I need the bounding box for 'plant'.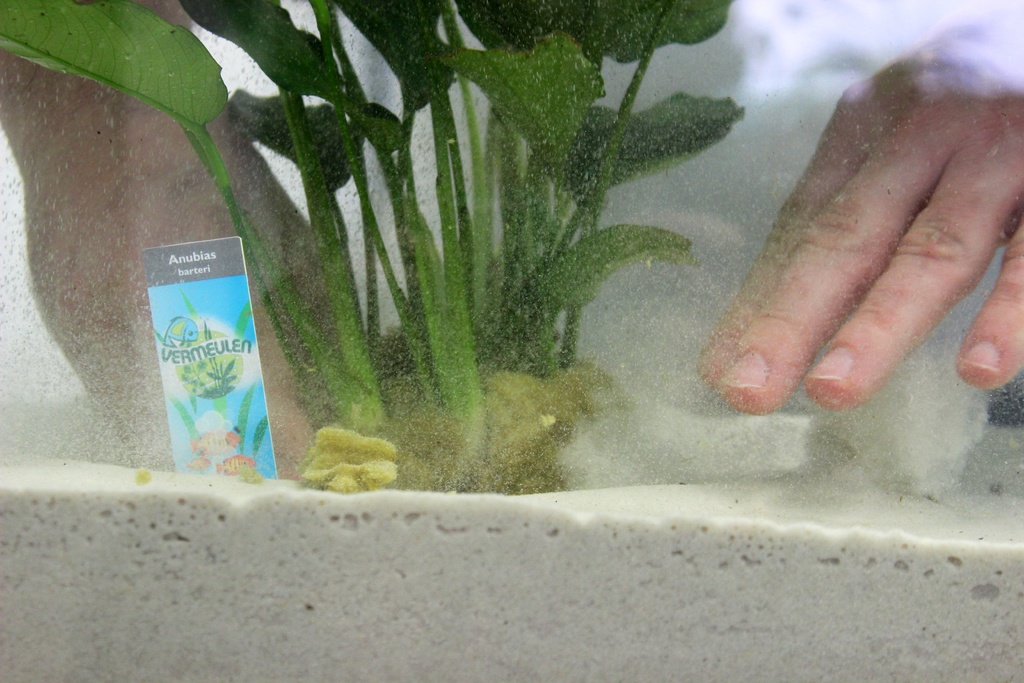
Here it is: {"left": 0, "top": 0, "right": 744, "bottom": 482}.
